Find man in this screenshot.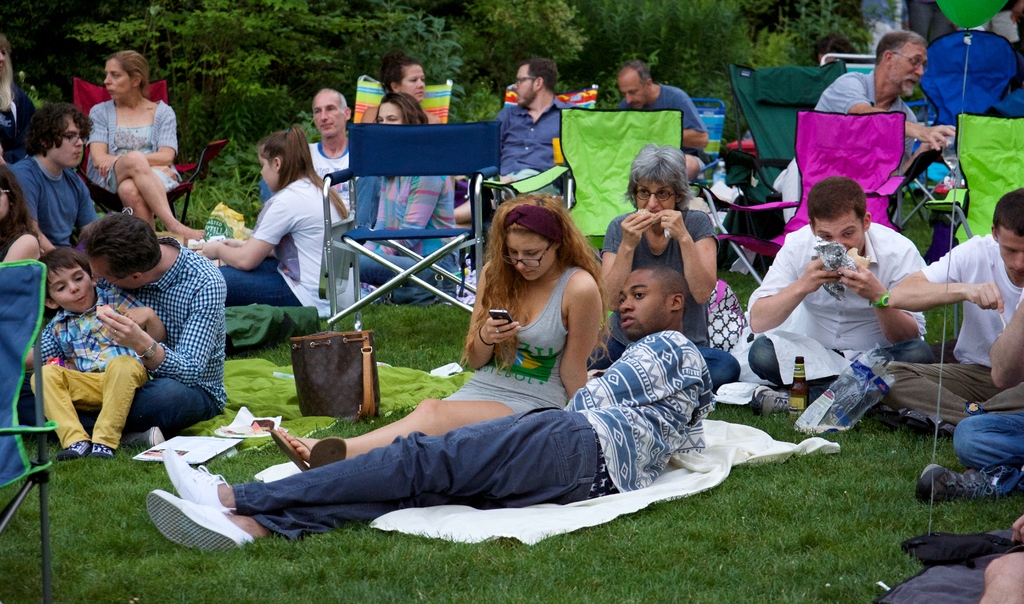
The bounding box for man is {"x1": 144, "y1": 259, "x2": 717, "y2": 559}.
